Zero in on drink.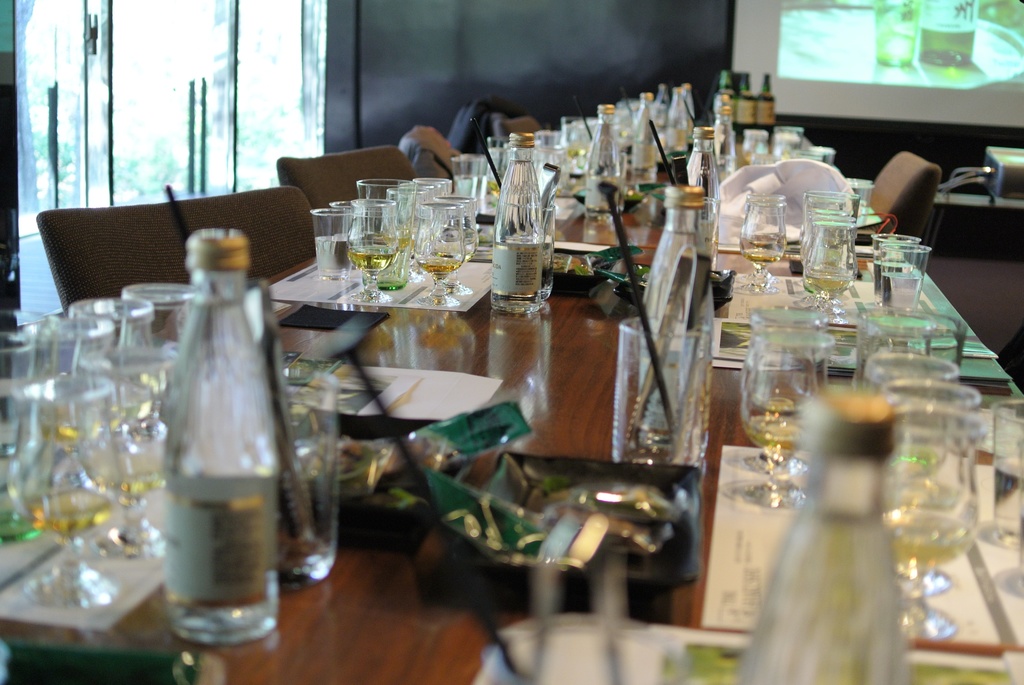
Zeroed in: <region>479, 177, 489, 199</region>.
